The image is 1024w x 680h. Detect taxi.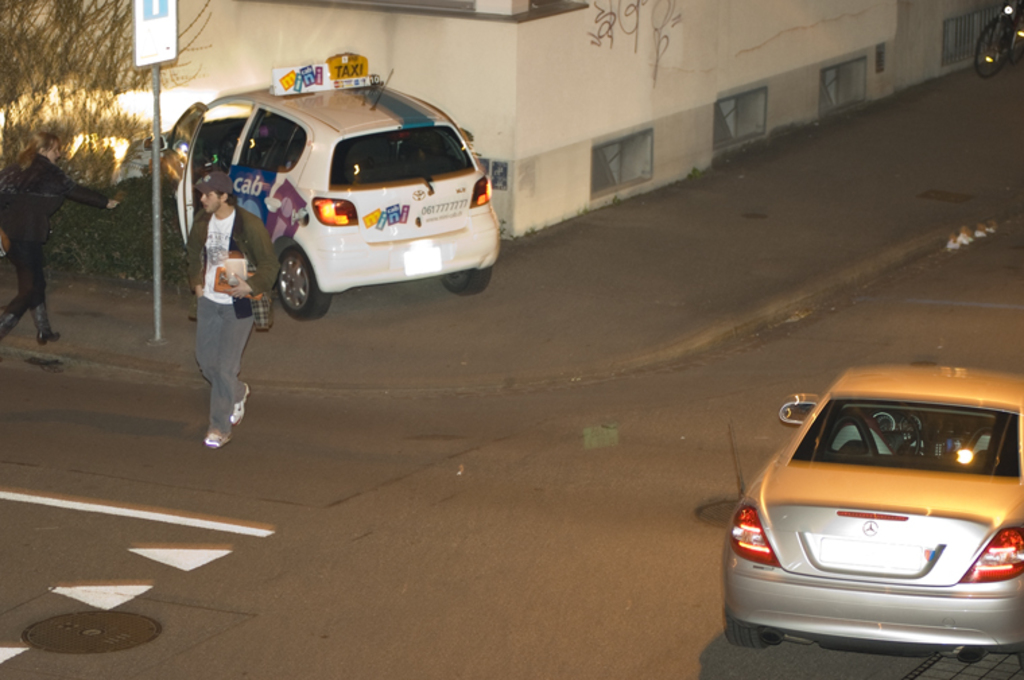
Detection: {"left": 121, "top": 54, "right": 503, "bottom": 325}.
